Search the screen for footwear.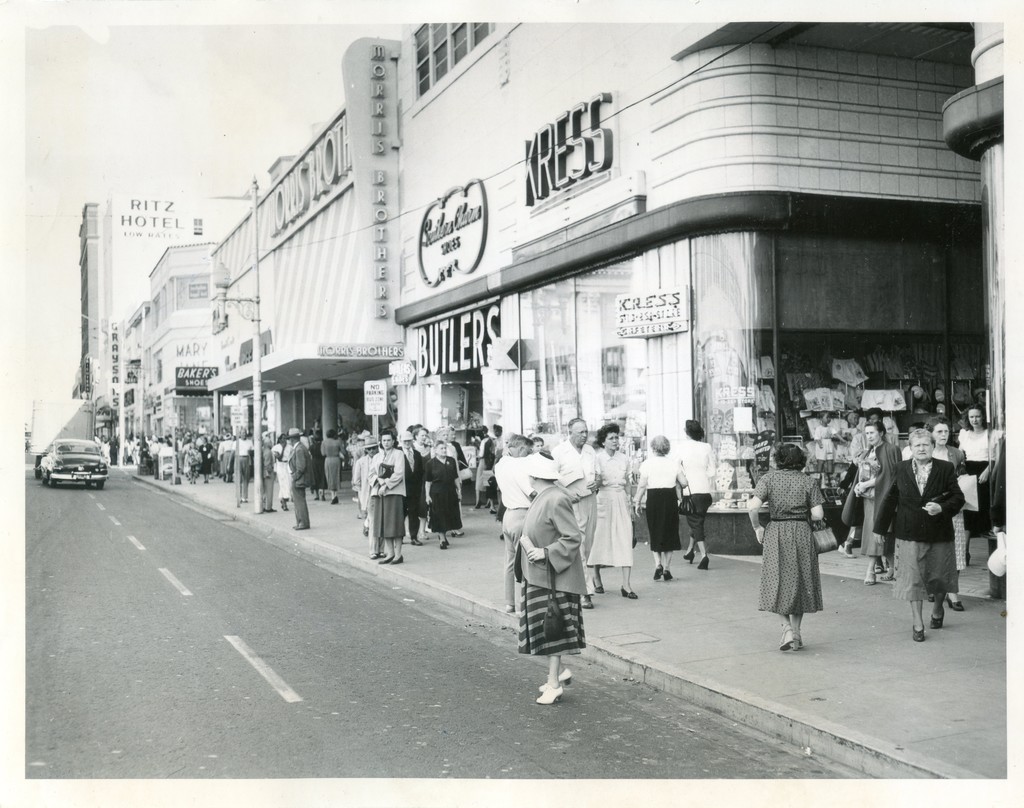
Found at bbox=(537, 682, 568, 704).
